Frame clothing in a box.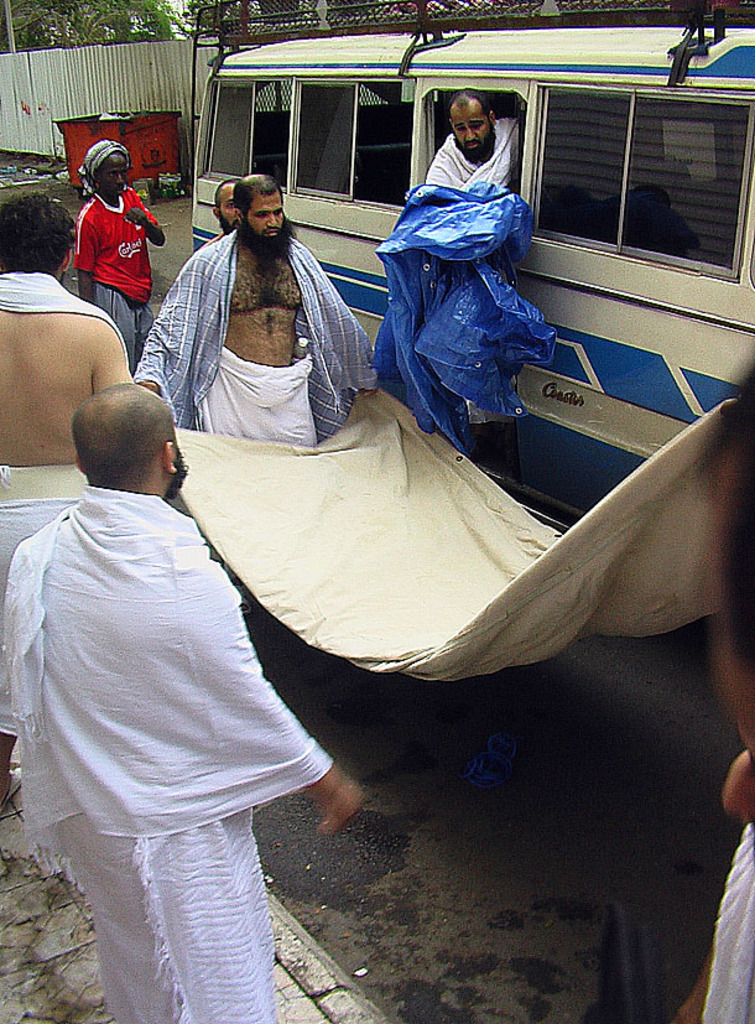
<bbox>0, 483, 335, 1022</bbox>.
